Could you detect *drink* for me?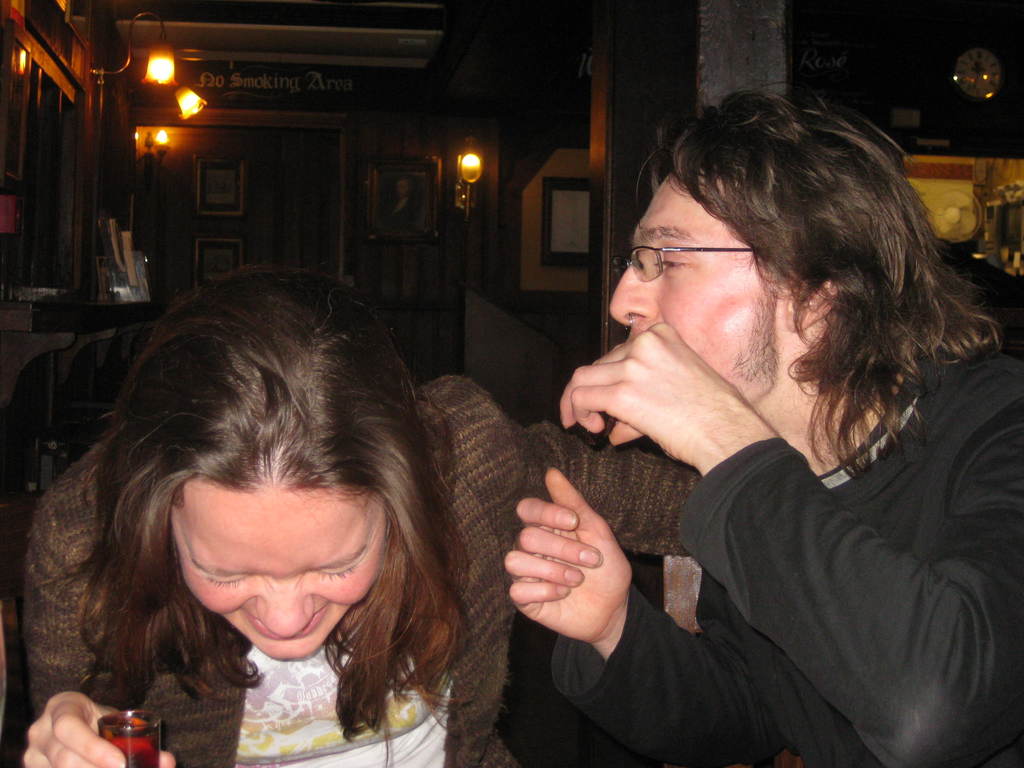
Detection result: x1=101, y1=717, x2=157, y2=767.
